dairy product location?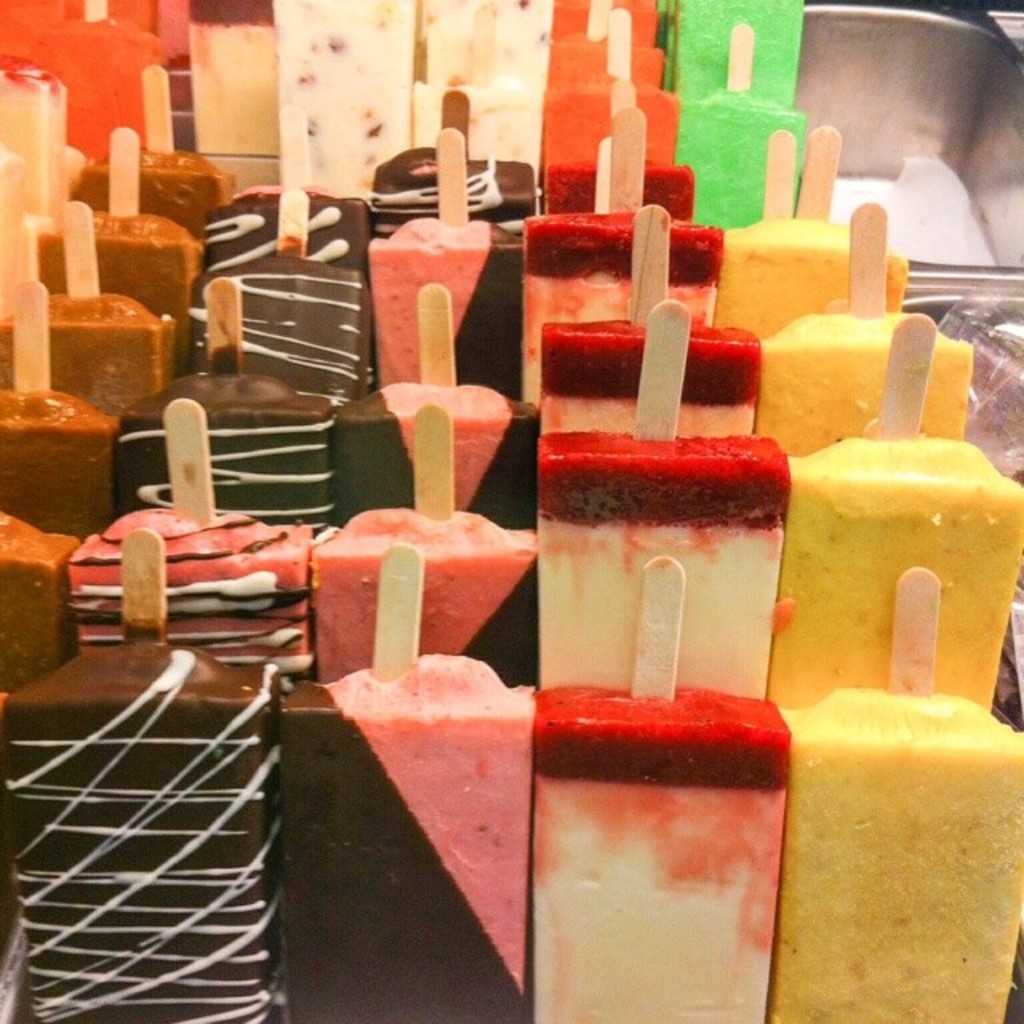
BBox(366, 227, 514, 386)
